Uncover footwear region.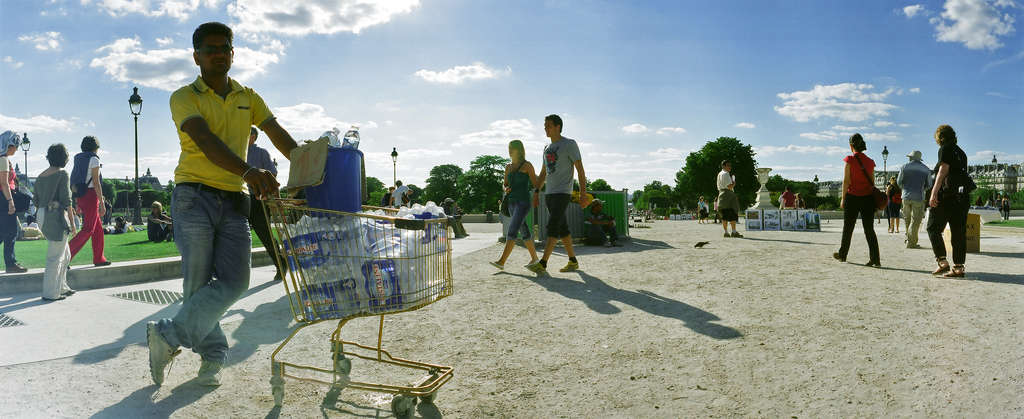
Uncovered: bbox=(917, 244, 920, 248).
